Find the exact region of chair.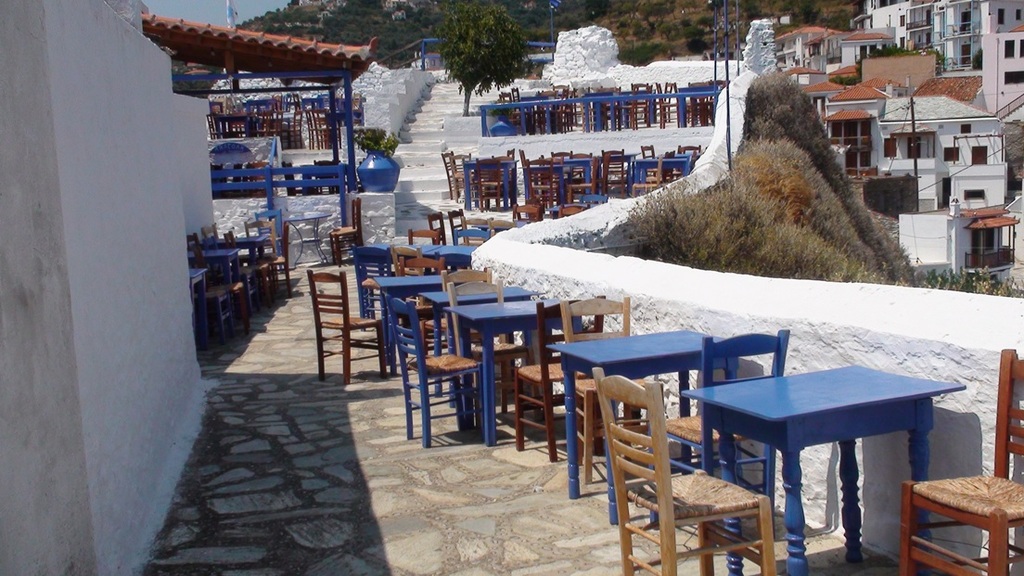
Exact region: region(292, 237, 384, 388).
